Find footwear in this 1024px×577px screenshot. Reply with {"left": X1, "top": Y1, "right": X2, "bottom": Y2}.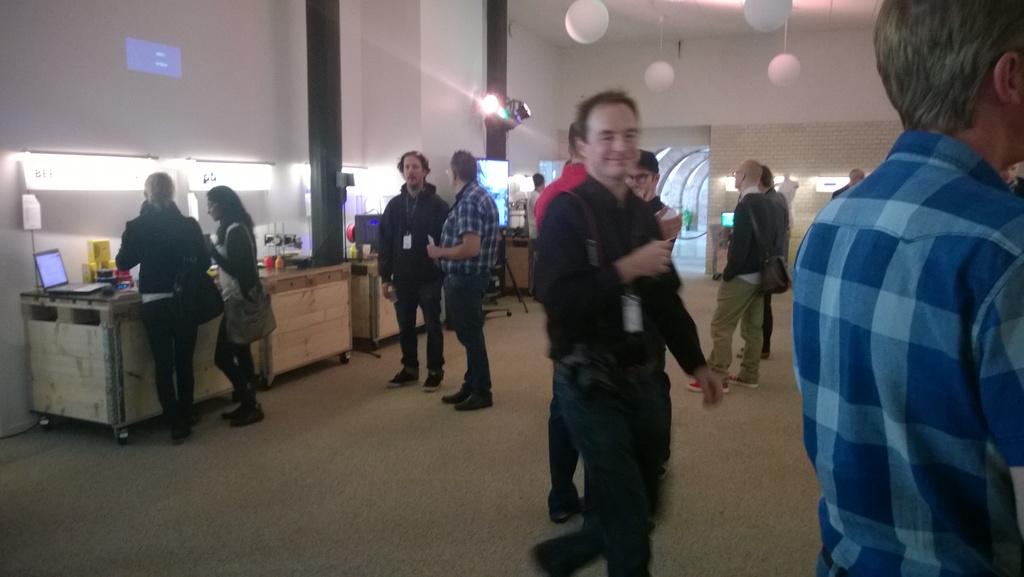
{"left": 689, "top": 380, "right": 726, "bottom": 394}.
